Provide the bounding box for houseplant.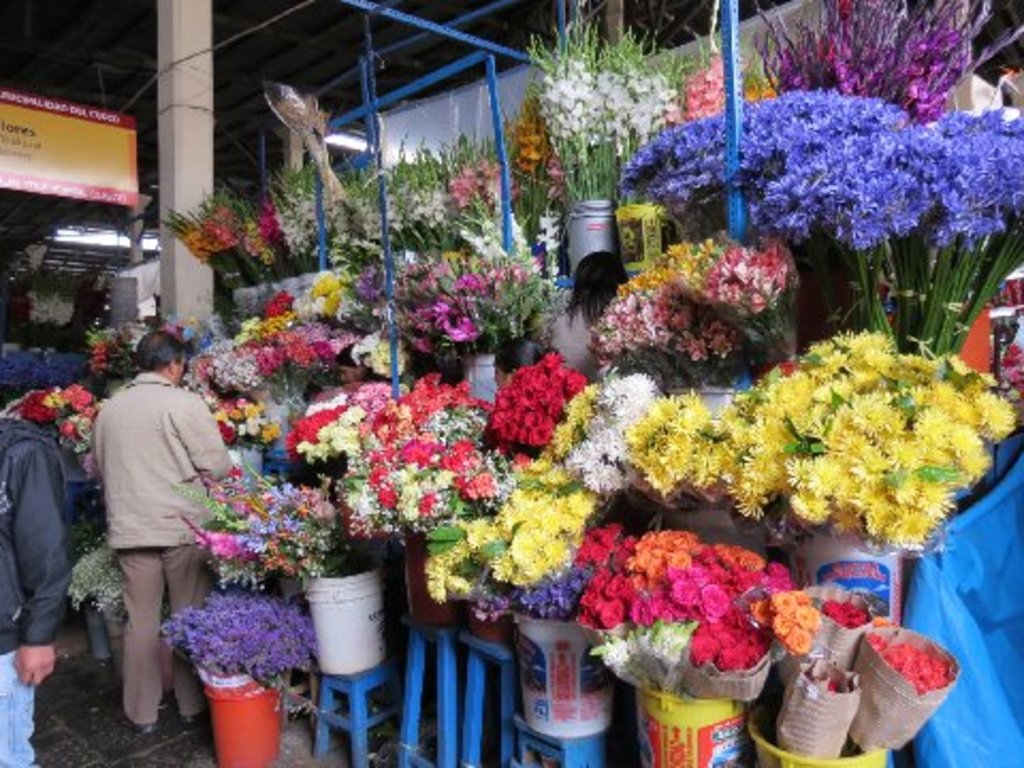
<box>570,531,796,766</box>.
